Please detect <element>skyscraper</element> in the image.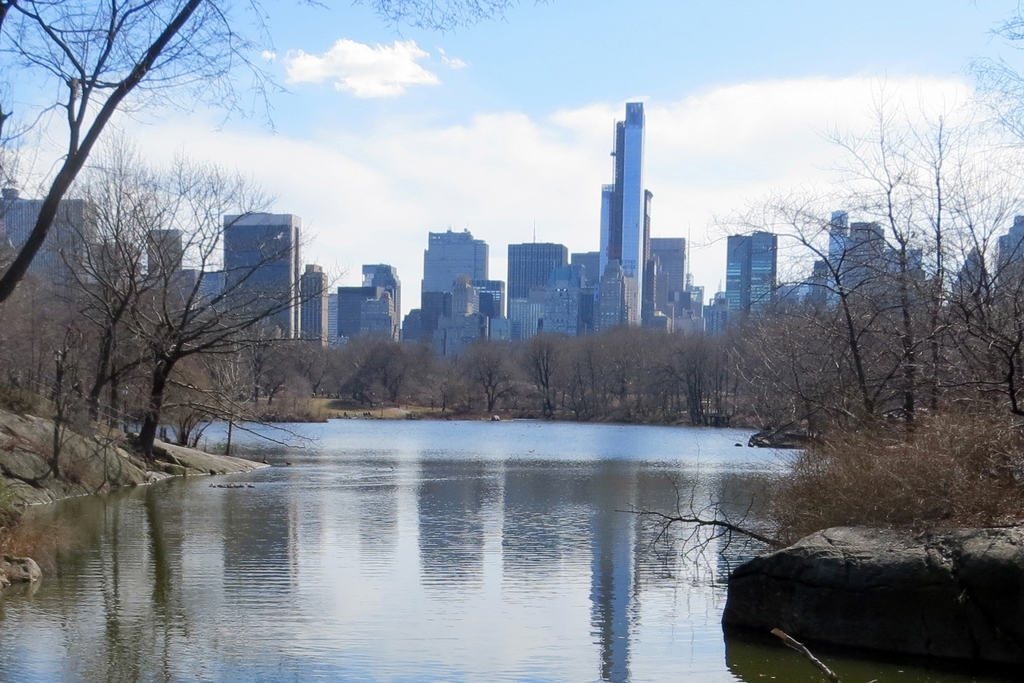
bbox=[725, 236, 748, 325].
